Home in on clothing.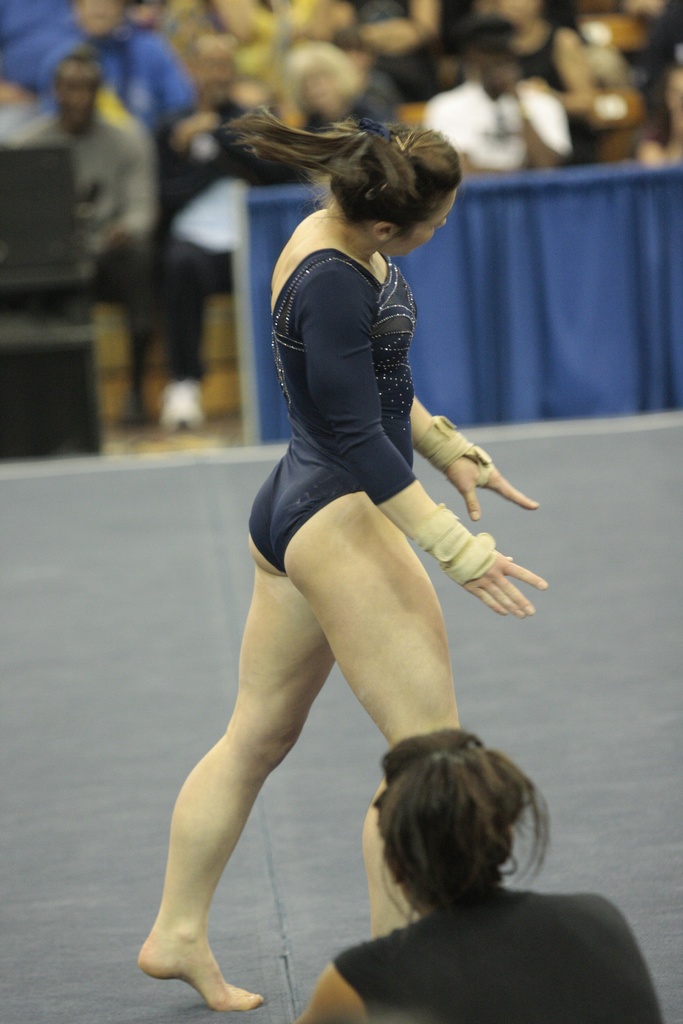
Homed in at 40, 35, 197, 127.
